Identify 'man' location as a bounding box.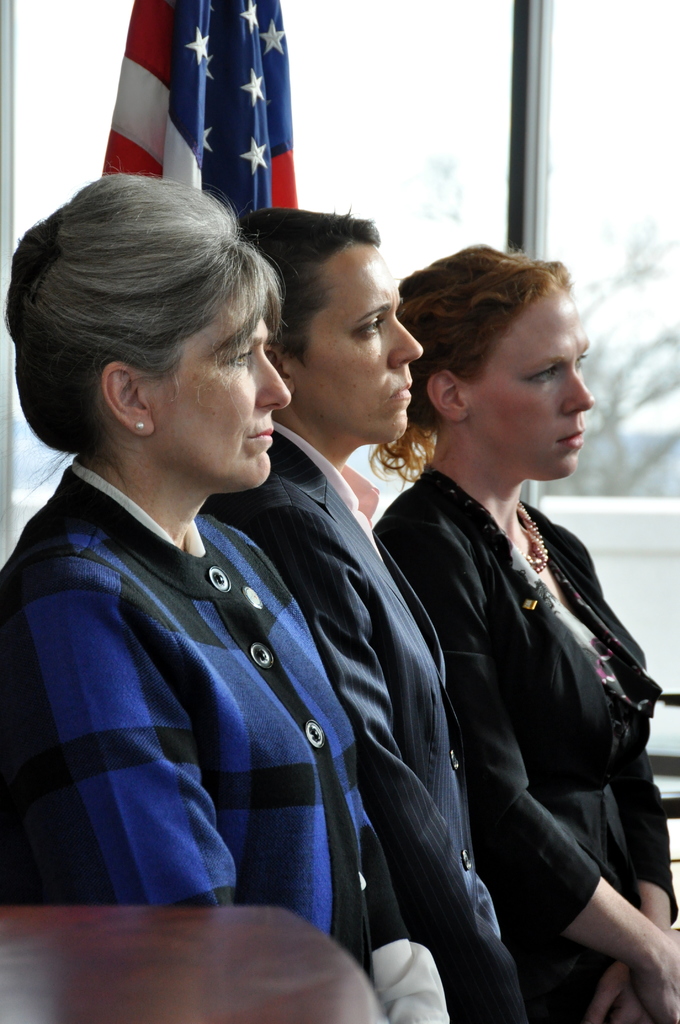
x1=199 y1=200 x2=551 y2=1023.
